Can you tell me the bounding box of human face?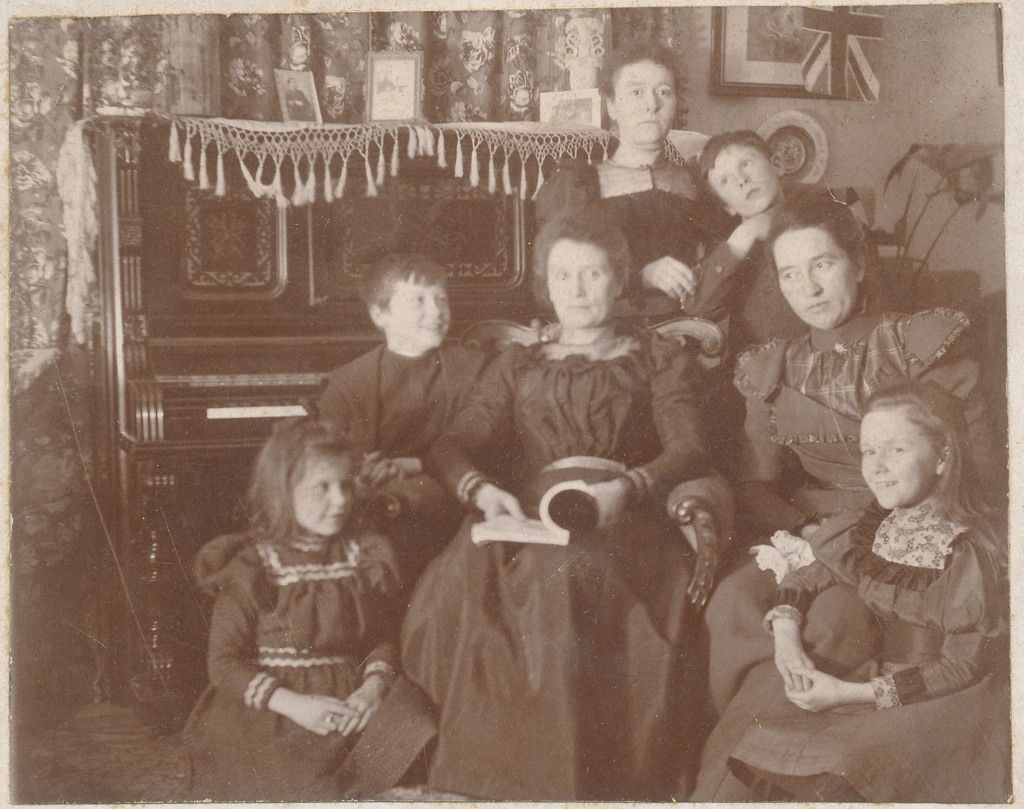
x1=547 y1=240 x2=614 y2=324.
